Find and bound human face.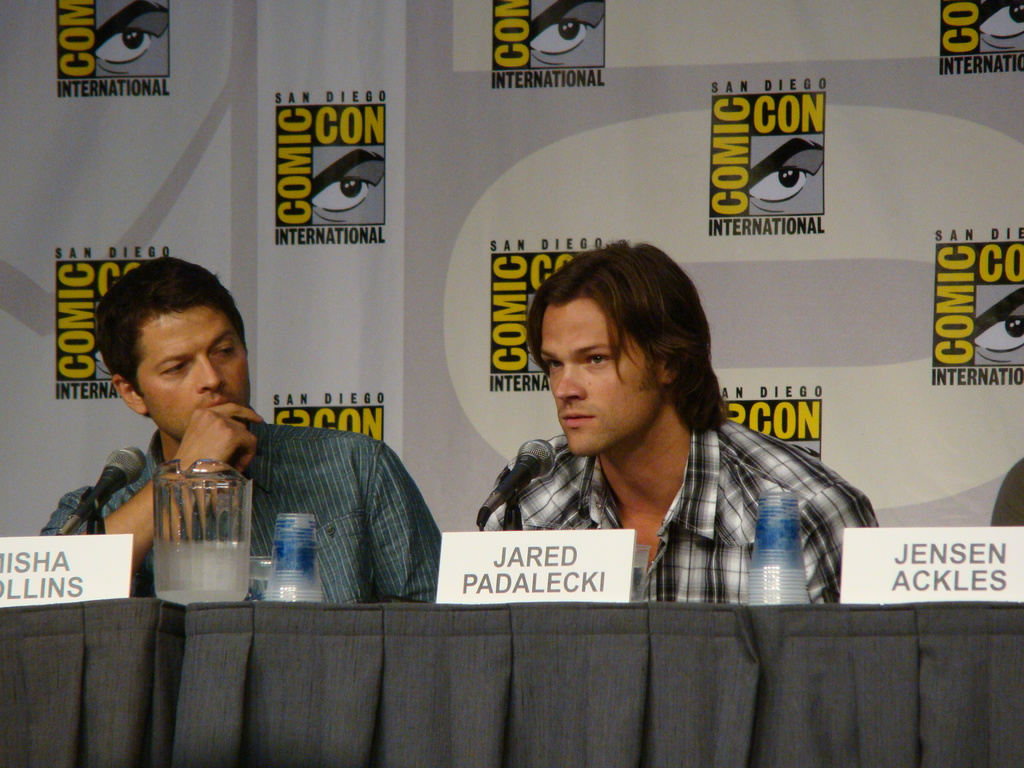
Bound: BBox(134, 306, 248, 438).
